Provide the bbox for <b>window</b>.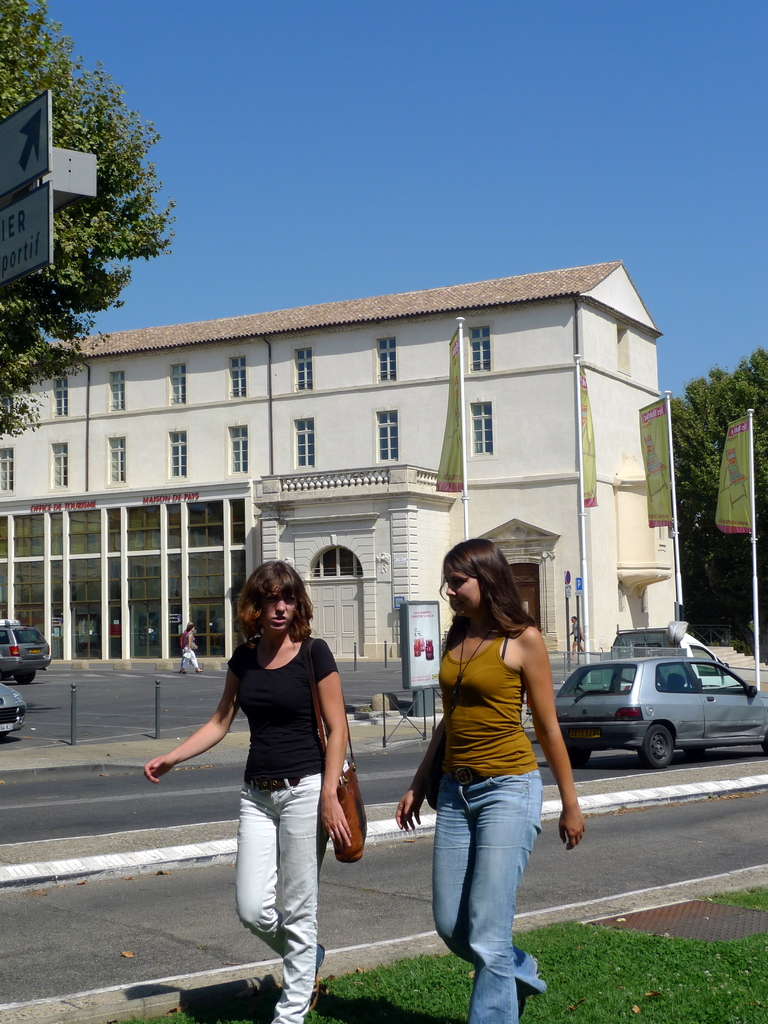
[170, 430, 186, 477].
